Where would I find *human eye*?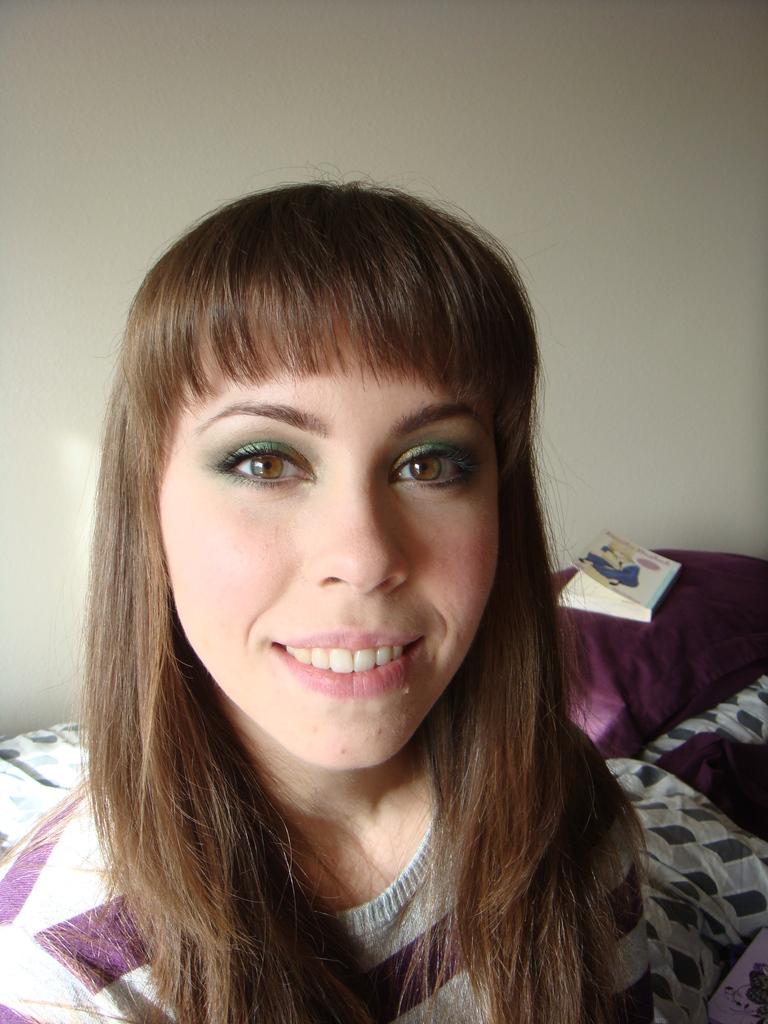
At select_region(212, 431, 317, 490).
